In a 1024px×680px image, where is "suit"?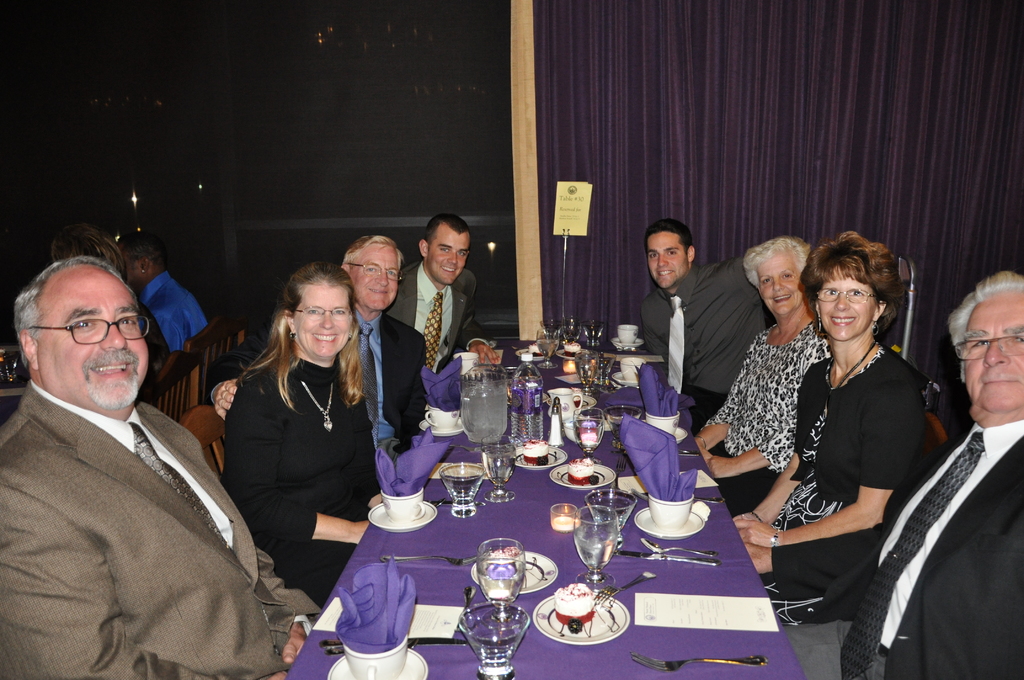
l=387, t=261, r=493, b=373.
